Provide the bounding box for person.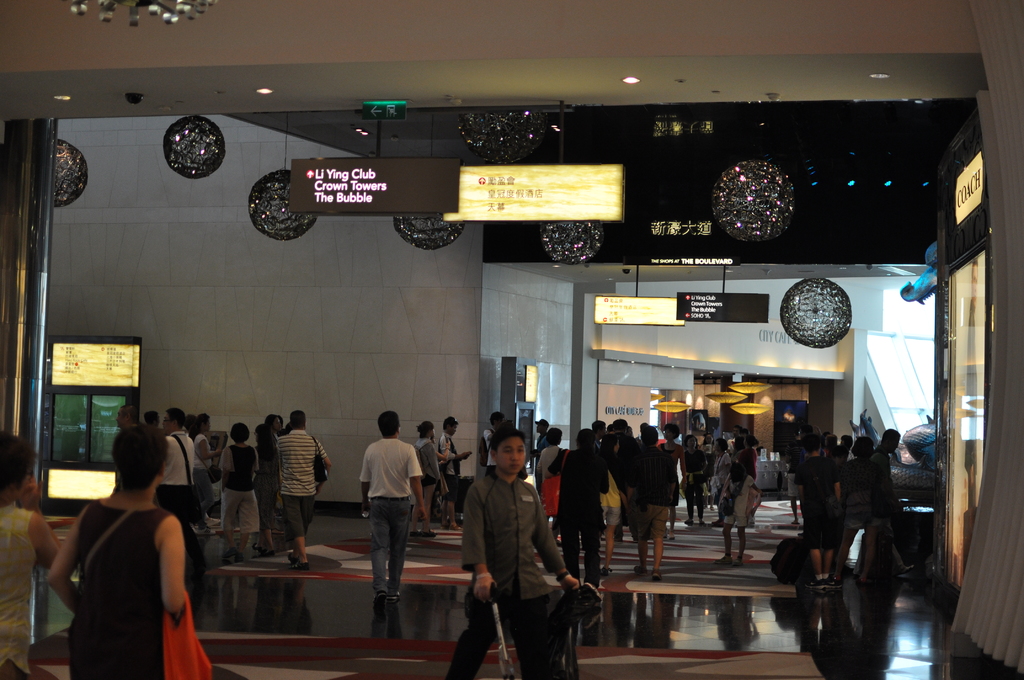
[left=433, top=416, right=471, bottom=516].
